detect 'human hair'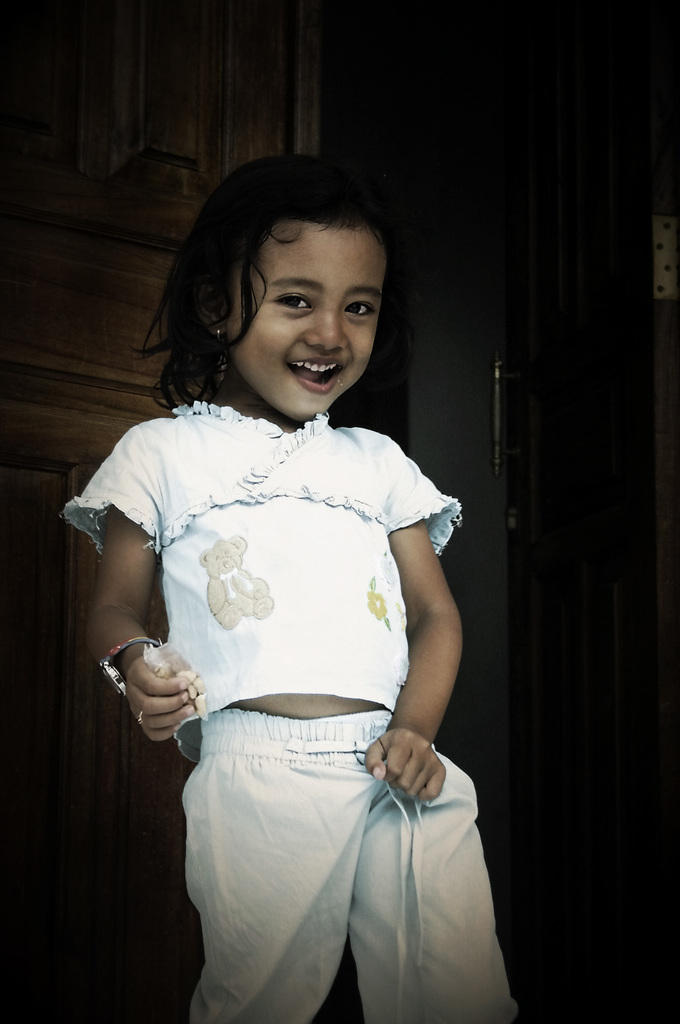
x1=157, y1=154, x2=410, y2=403
